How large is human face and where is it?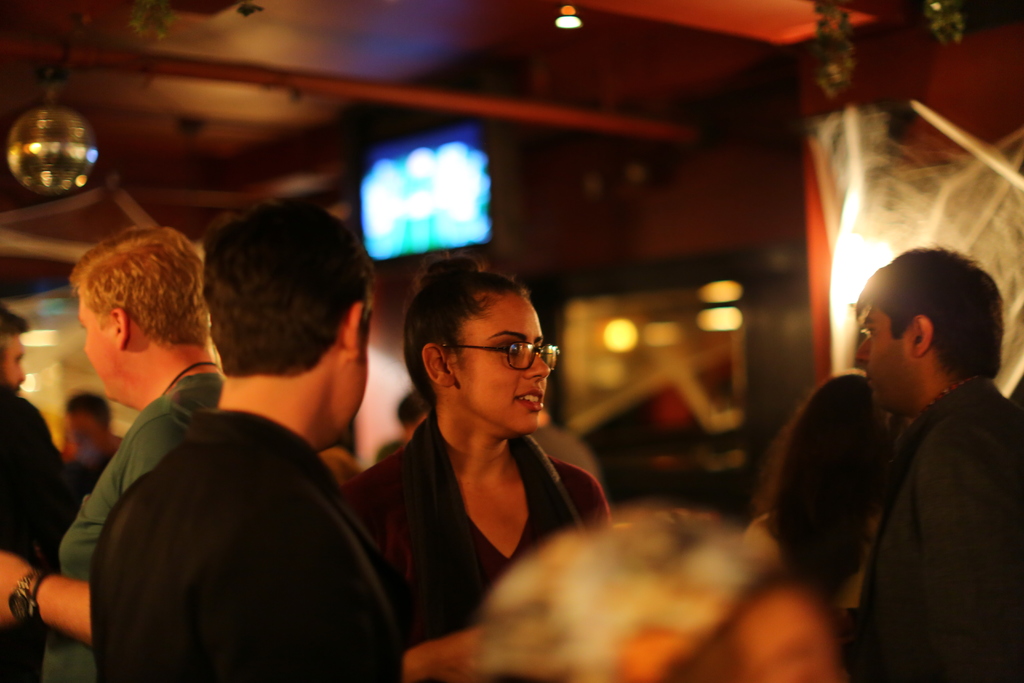
Bounding box: BBox(338, 343, 367, 437).
